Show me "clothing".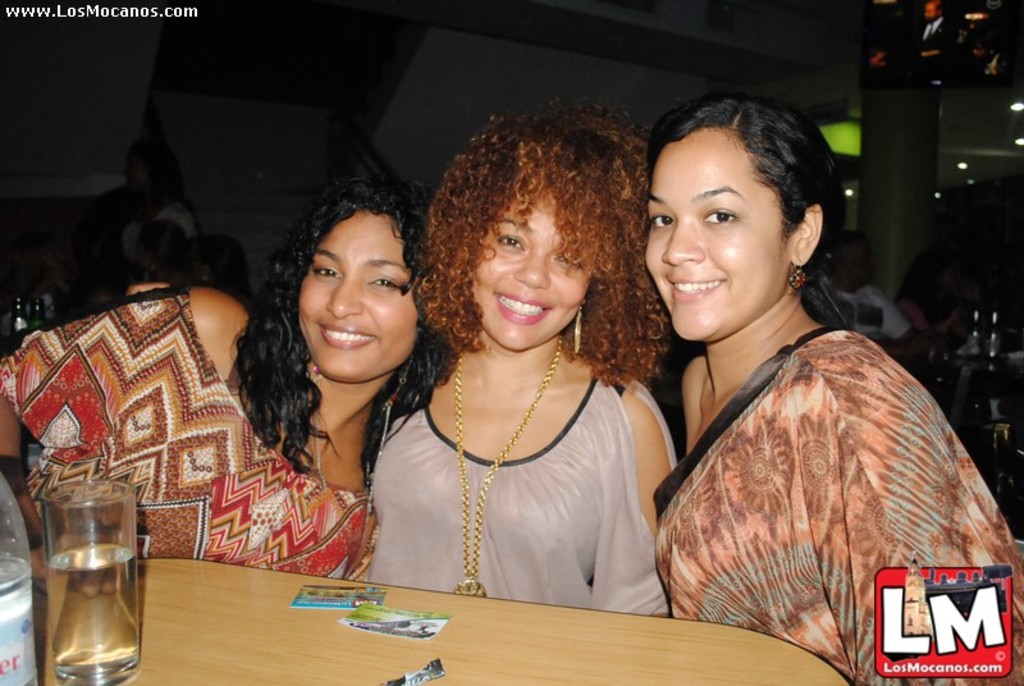
"clothing" is here: pyautogui.locateOnScreen(644, 243, 989, 655).
